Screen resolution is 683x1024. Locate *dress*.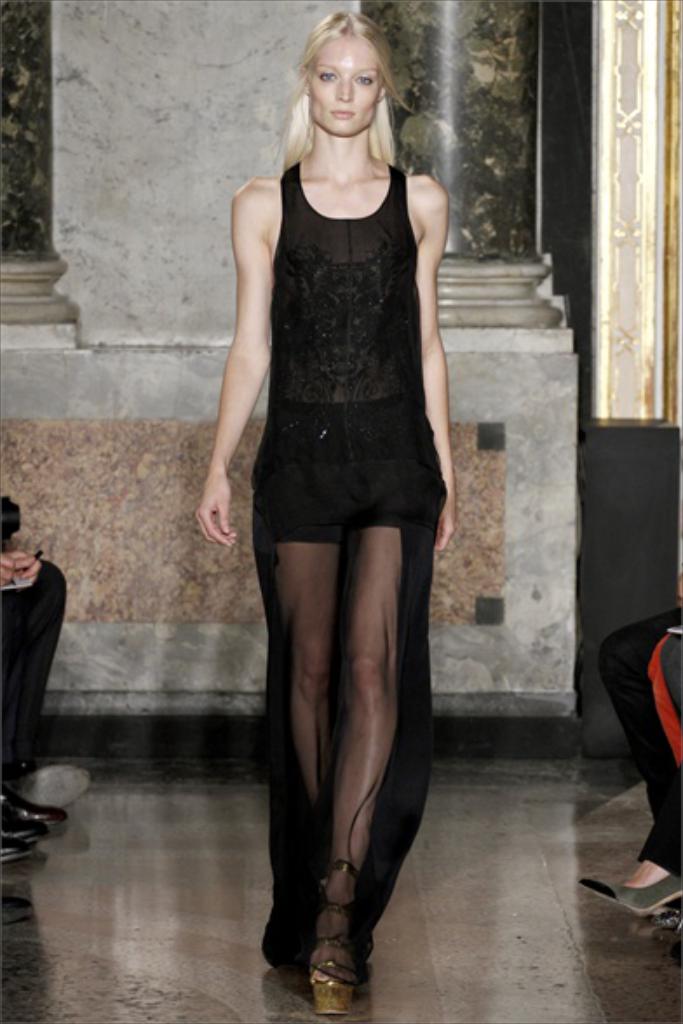
[left=242, top=160, right=446, bottom=986].
